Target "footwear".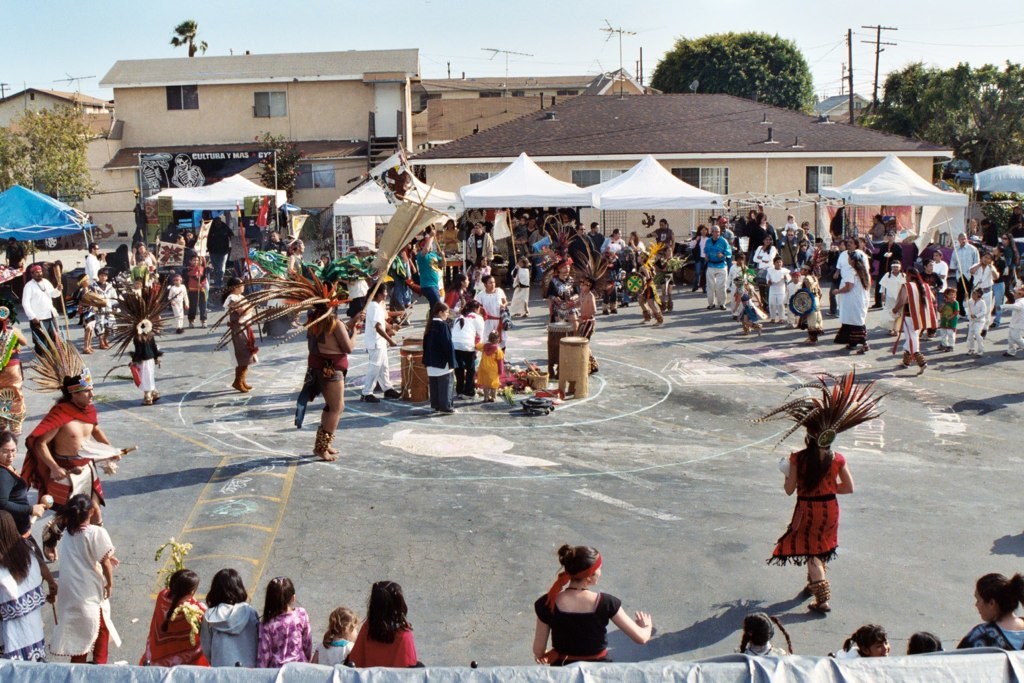
Target region: l=807, t=607, r=827, b=614.
